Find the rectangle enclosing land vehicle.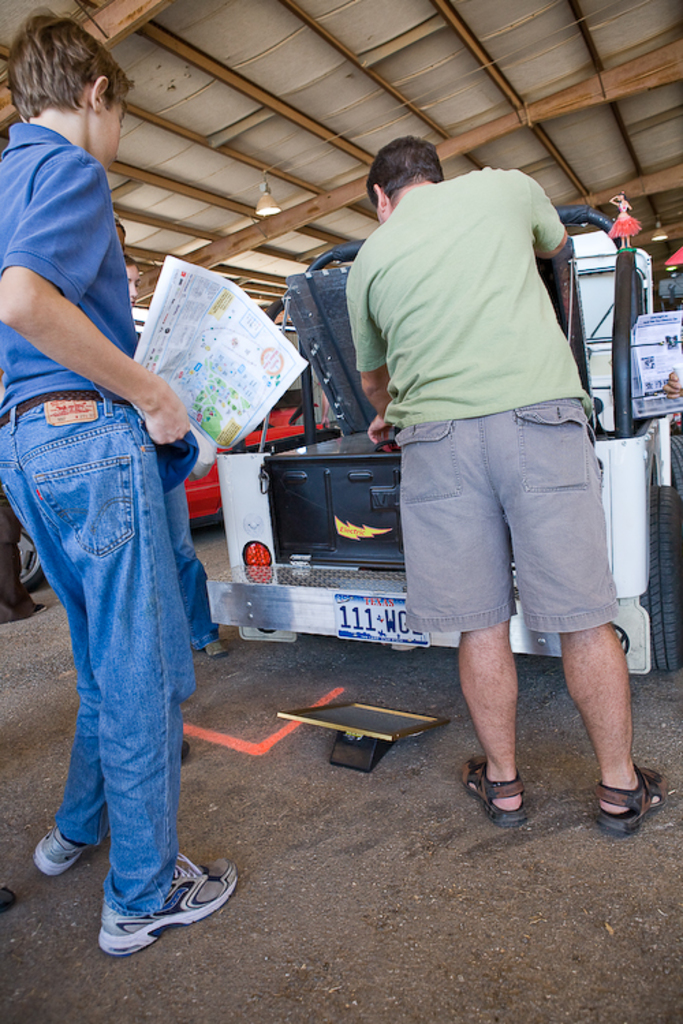
(208, 212, 682, 673).
